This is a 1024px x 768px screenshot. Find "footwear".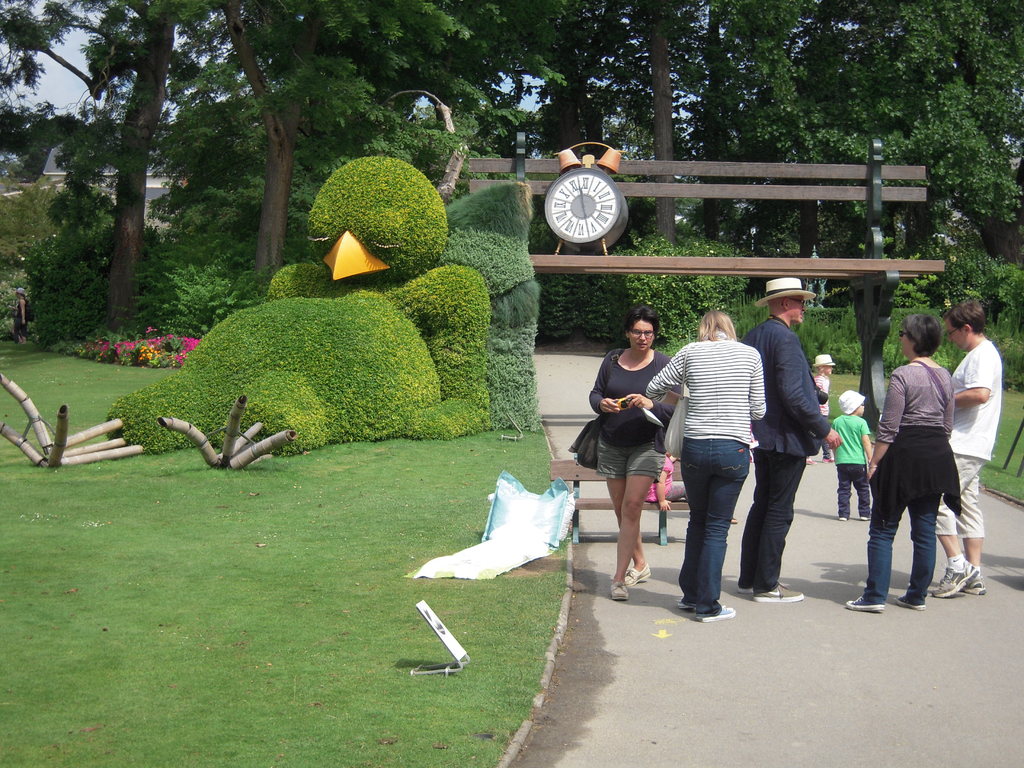
Bounding box: l=756, t=582, r=804, b=604.
